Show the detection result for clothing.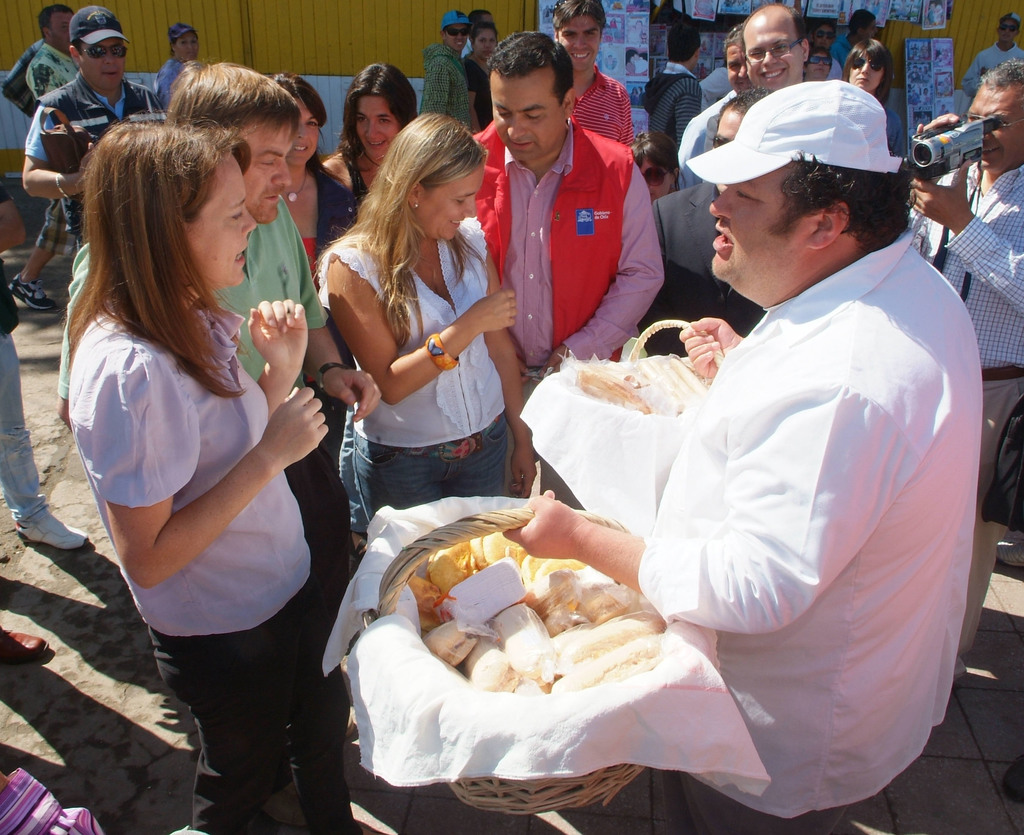
0/182/48/526.
